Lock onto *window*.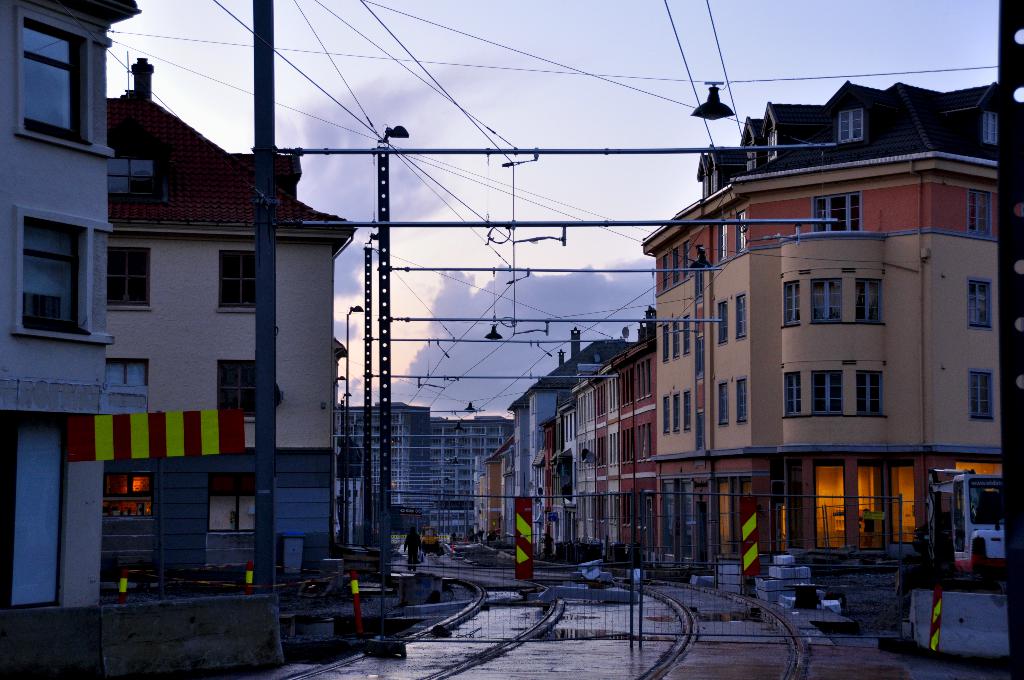
Locked: x1=730 y1=291 x2=747 y2=336.
